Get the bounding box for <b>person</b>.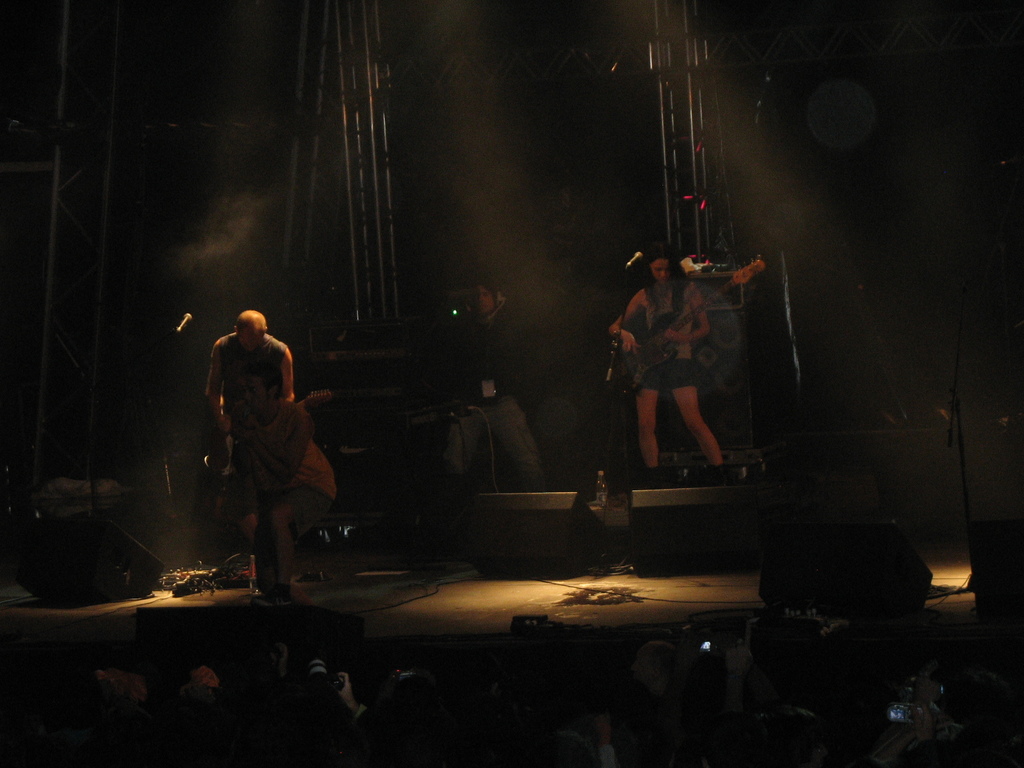
[left=447, top=291, right=543, bottom=495].
